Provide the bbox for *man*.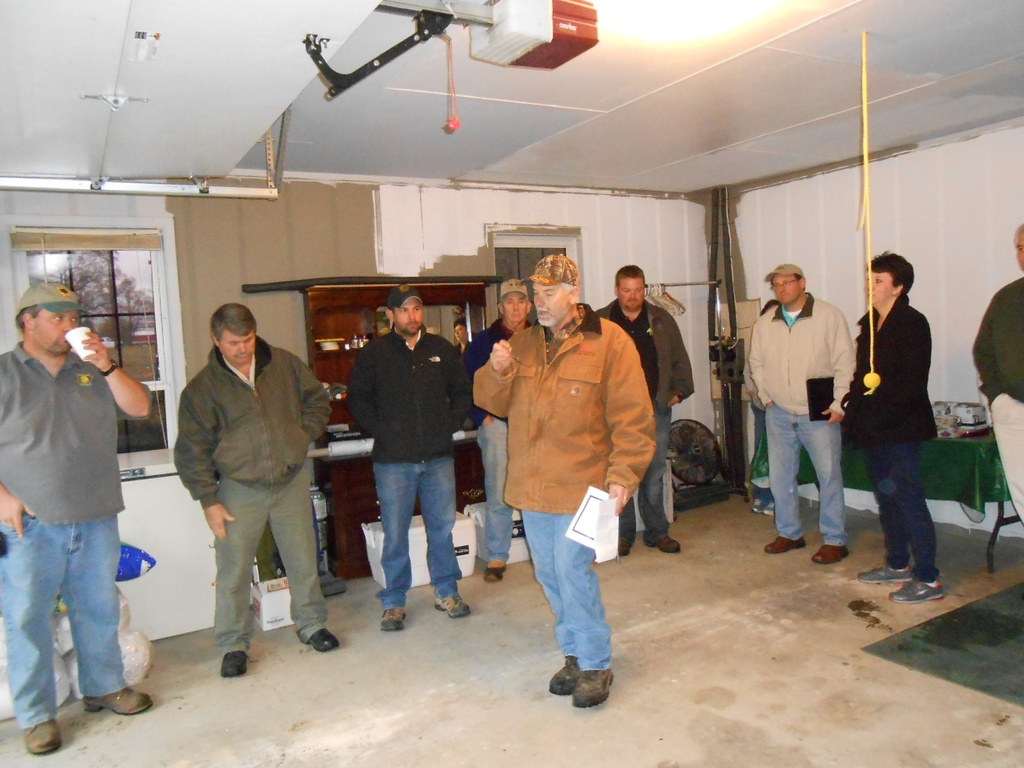
bbox(473, 248, 659, 708).
